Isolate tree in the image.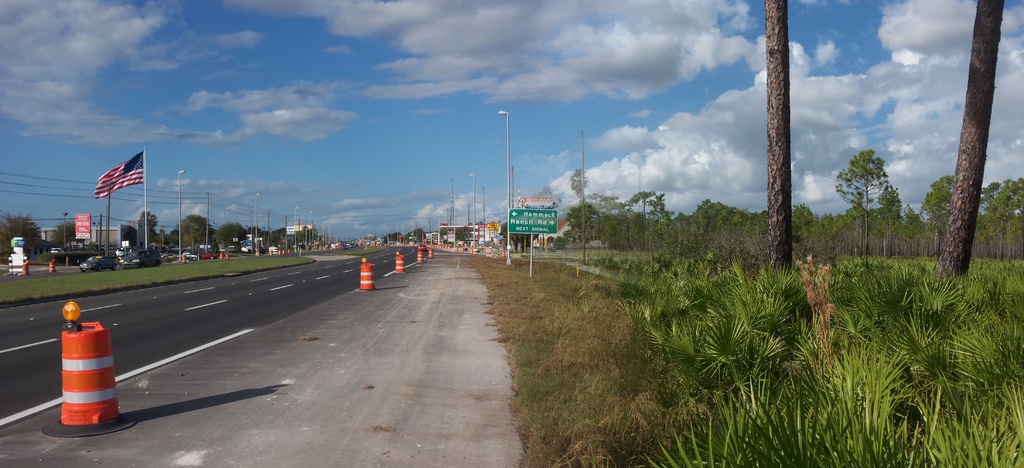
Isolated region: <region>829, 146, 900, 279</region>.
